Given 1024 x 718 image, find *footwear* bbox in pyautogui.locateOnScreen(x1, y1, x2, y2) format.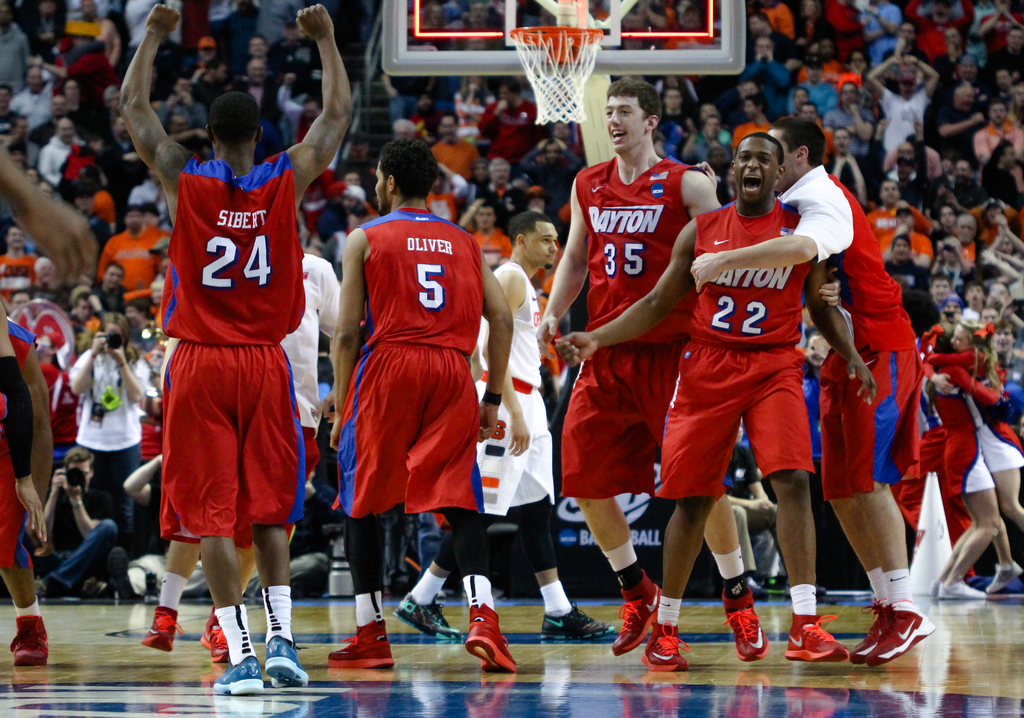
pyautogui.locateOnScreen(721, 602, 767, 663).
